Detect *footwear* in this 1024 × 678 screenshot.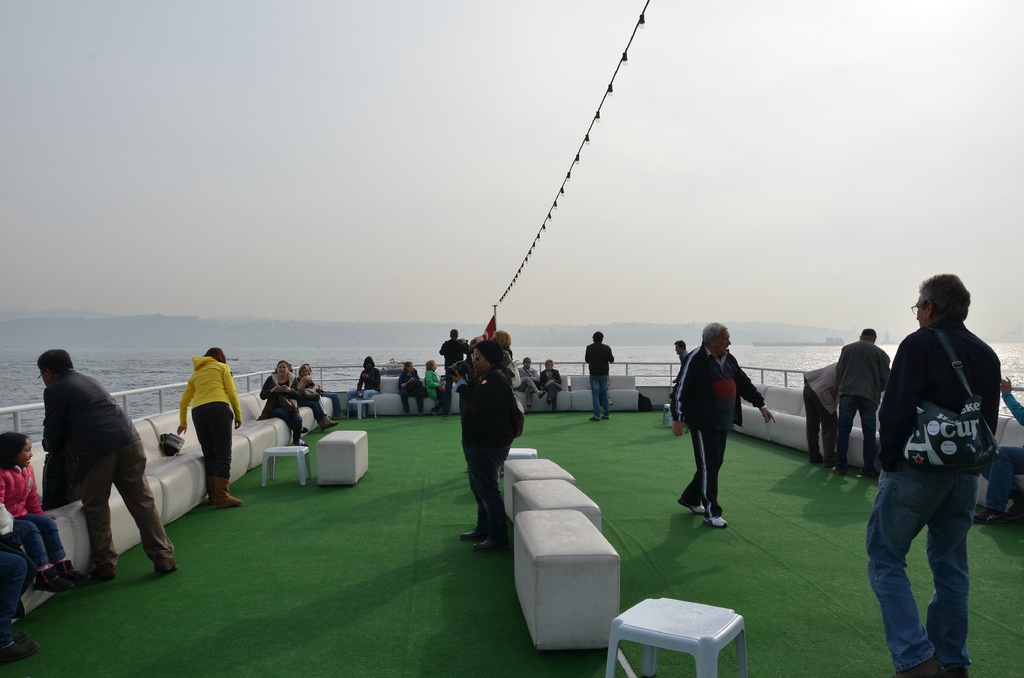
Detection: box(540, 391, 546, 398).
